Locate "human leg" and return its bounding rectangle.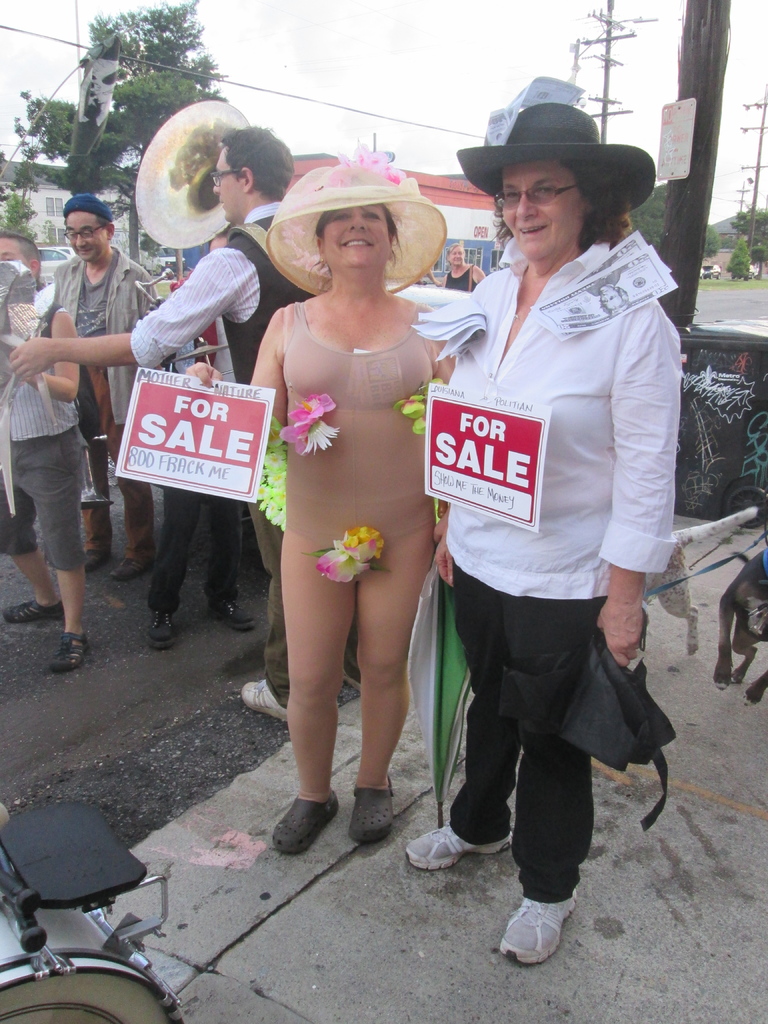
{"x1": 140, "y1": 487, "x2": 182, "y2": 650}.
